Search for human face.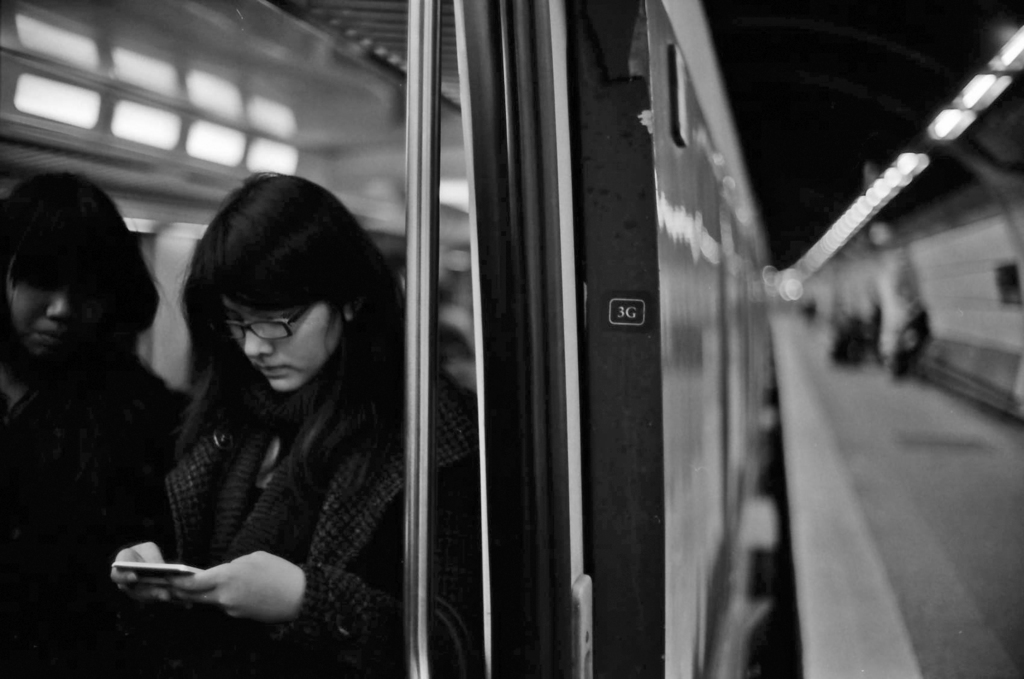
Found at 0, 256, 115, 361.
